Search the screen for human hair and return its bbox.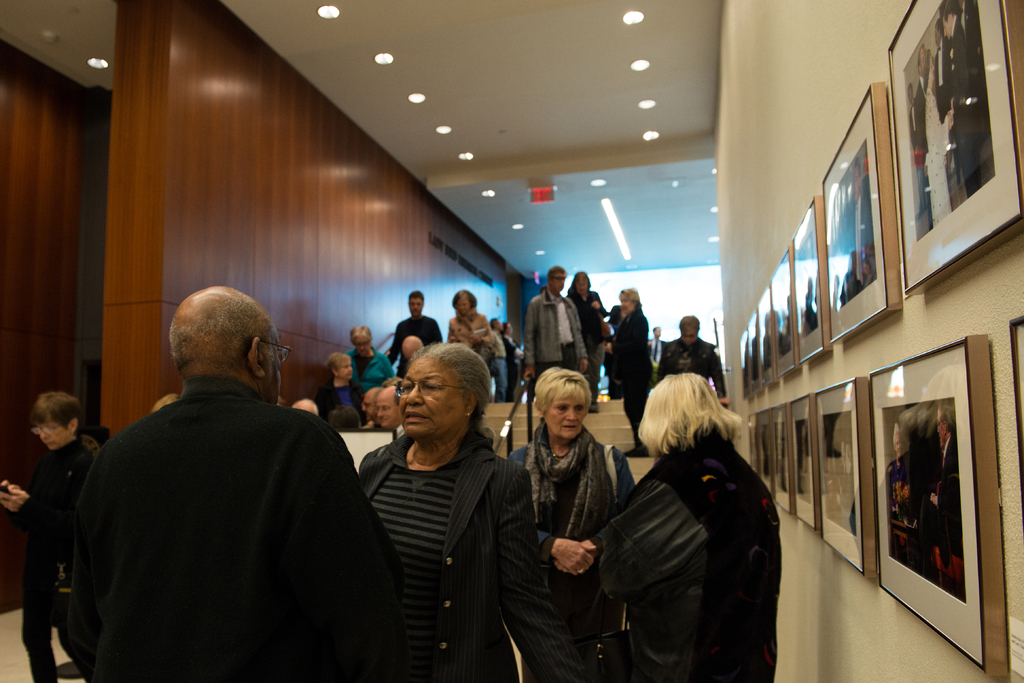
Found: x1=917, y1=42, x2=925, y2=75.
